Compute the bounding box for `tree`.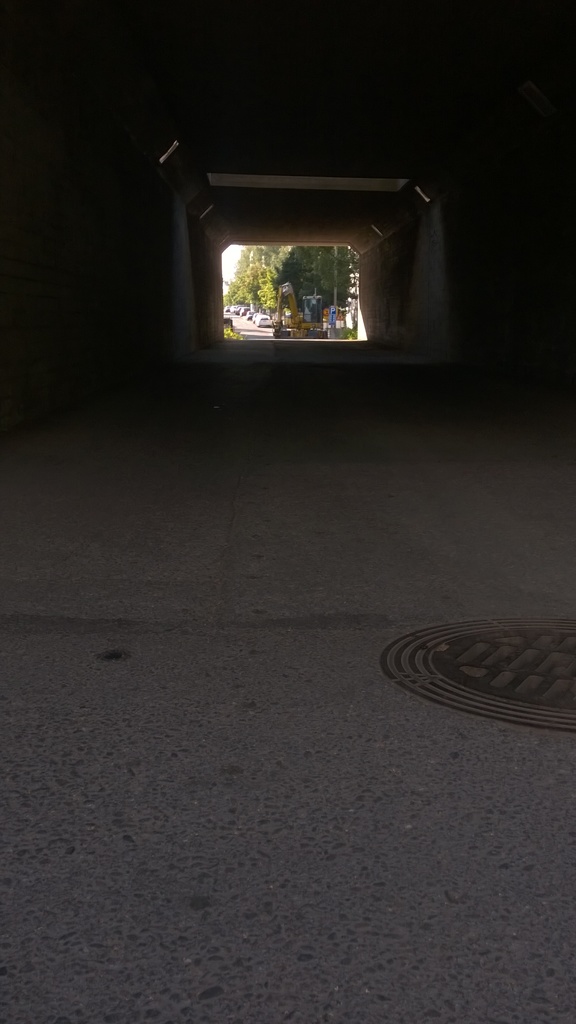
left=273, top=244, right=360, bottom=323.
